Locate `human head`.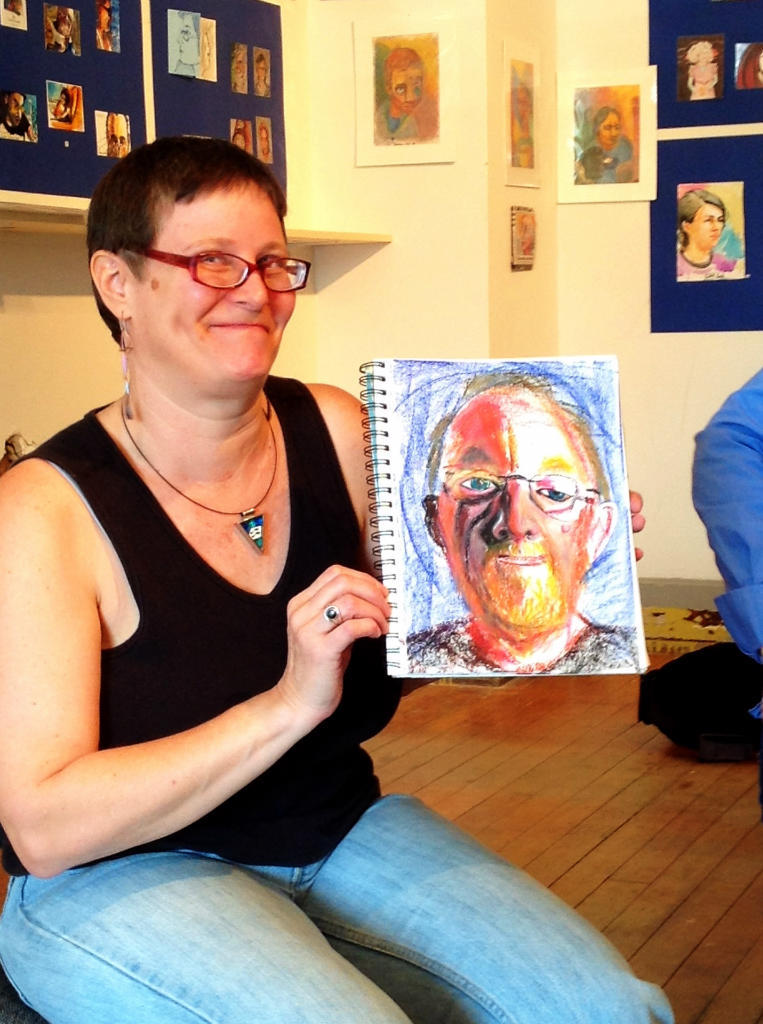
Bounding box: bbox=(177, 2, 202, 68).
